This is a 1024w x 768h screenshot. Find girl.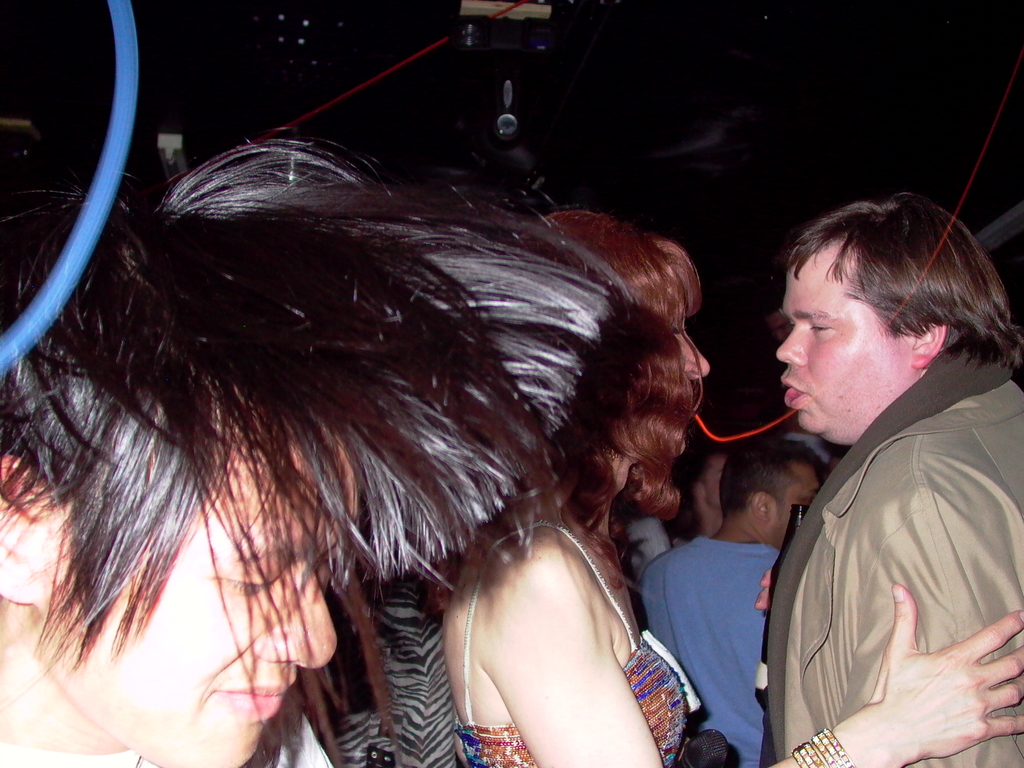
Bounding box: detection(442, 208, 1023, 767).
